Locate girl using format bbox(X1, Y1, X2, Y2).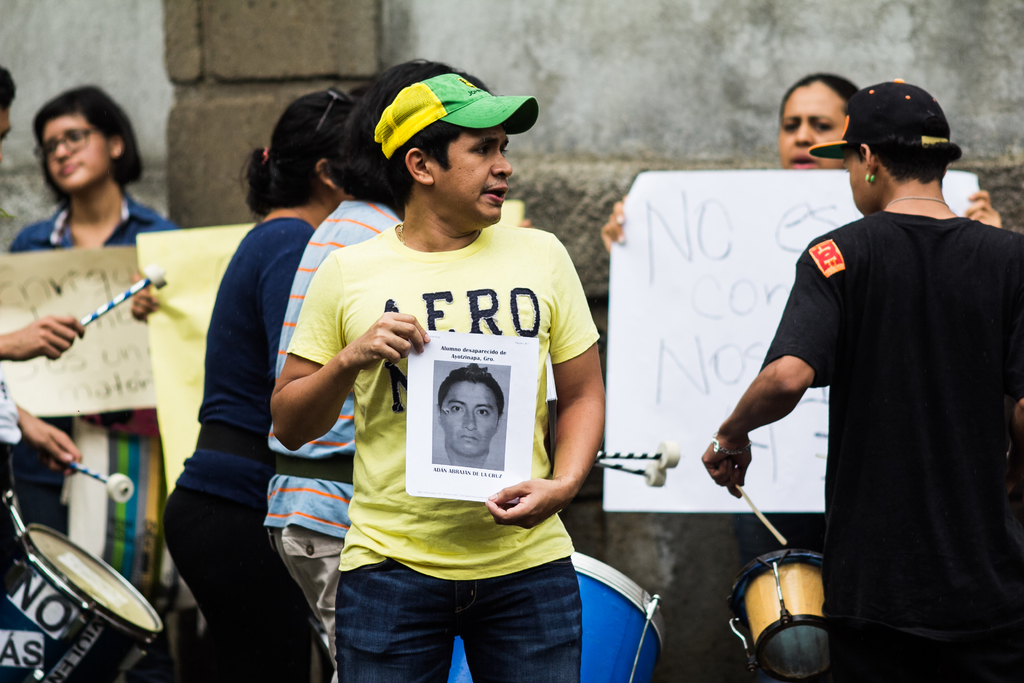
bbox(158, 78, 362, 682).
